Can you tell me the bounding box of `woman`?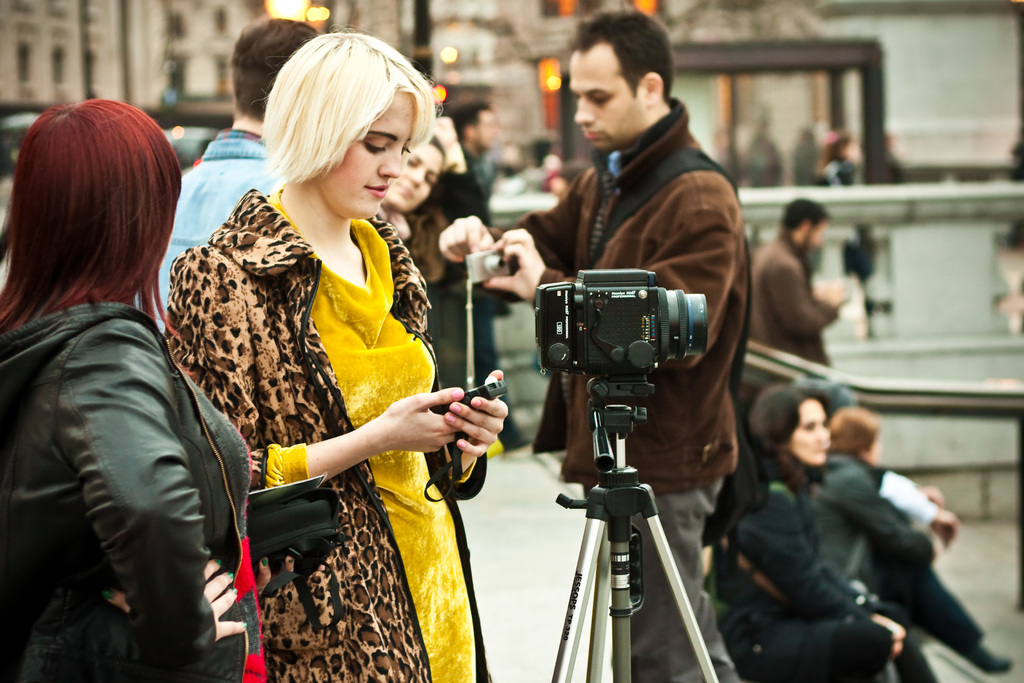
crop(0, 100, 296, 682).
